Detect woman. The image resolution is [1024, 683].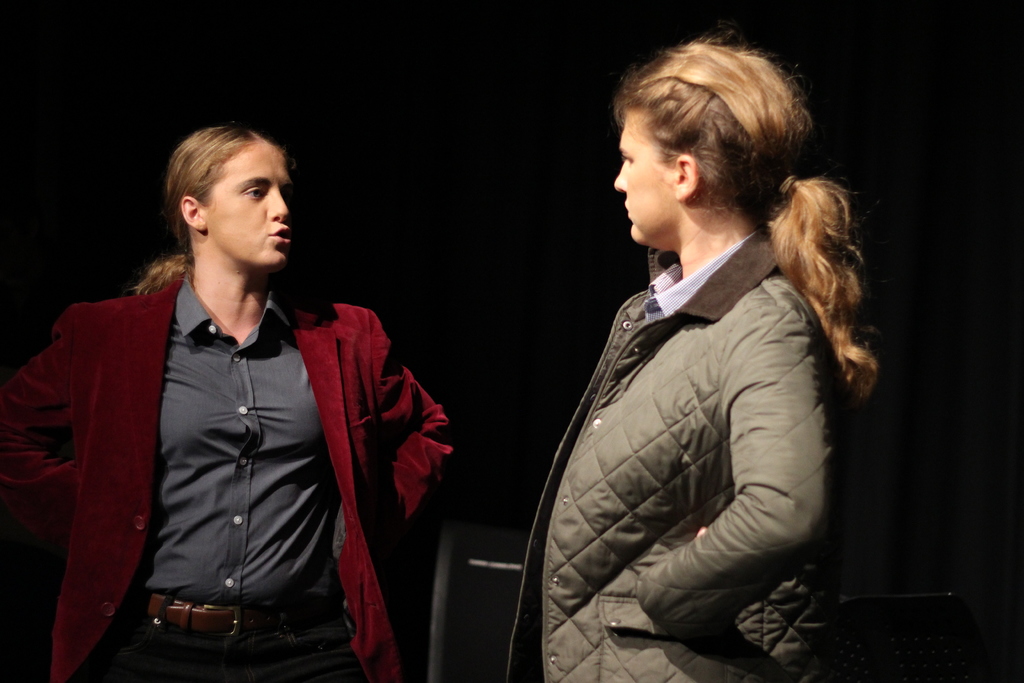
[left=532, top=32, right=838, bottom=682].
